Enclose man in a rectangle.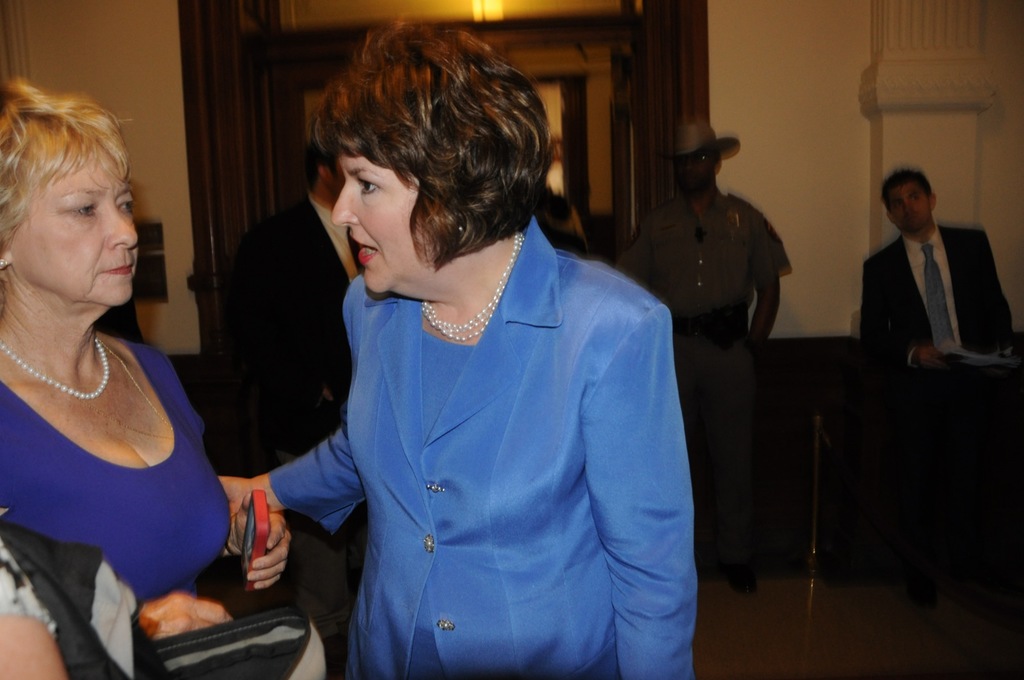
<bbox>616, 109, 799, 596</bbox>.
